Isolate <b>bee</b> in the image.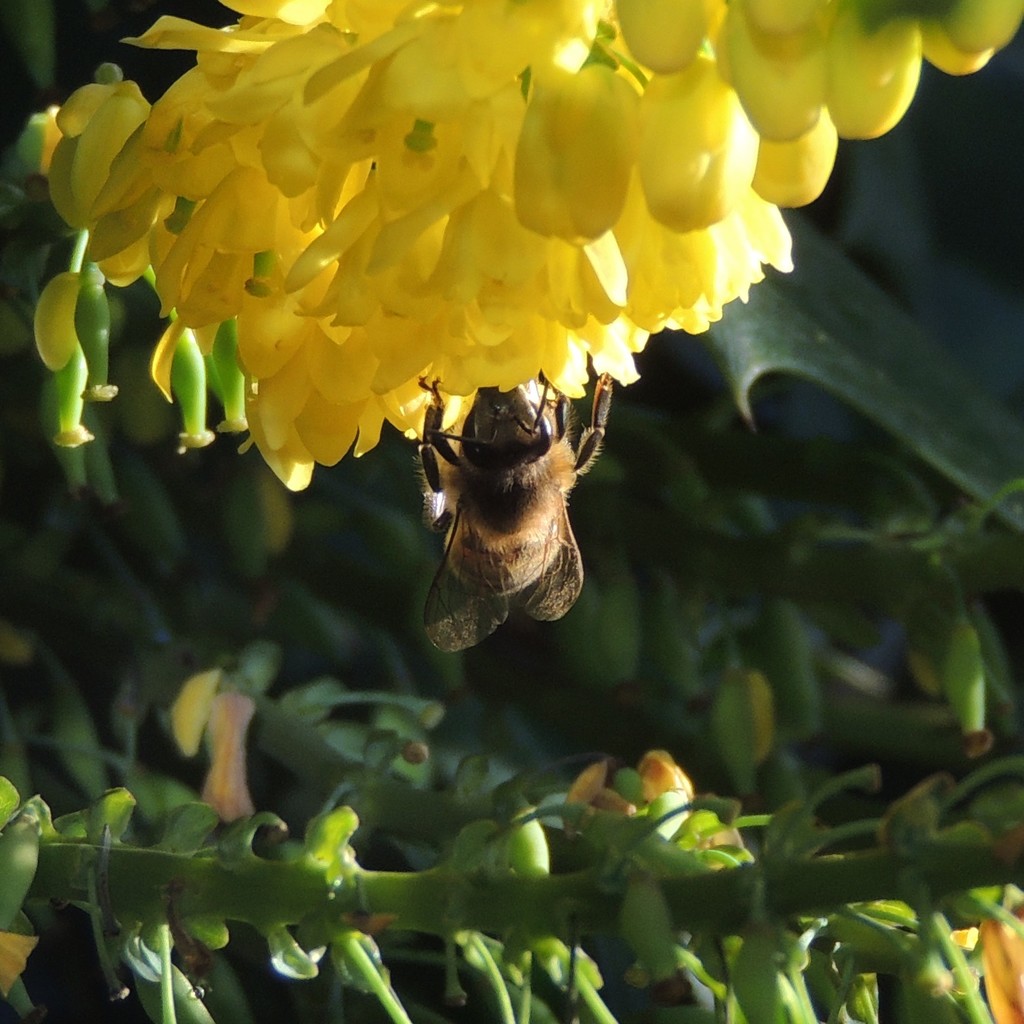
Isolated region: 414, 358, 613, 658.
